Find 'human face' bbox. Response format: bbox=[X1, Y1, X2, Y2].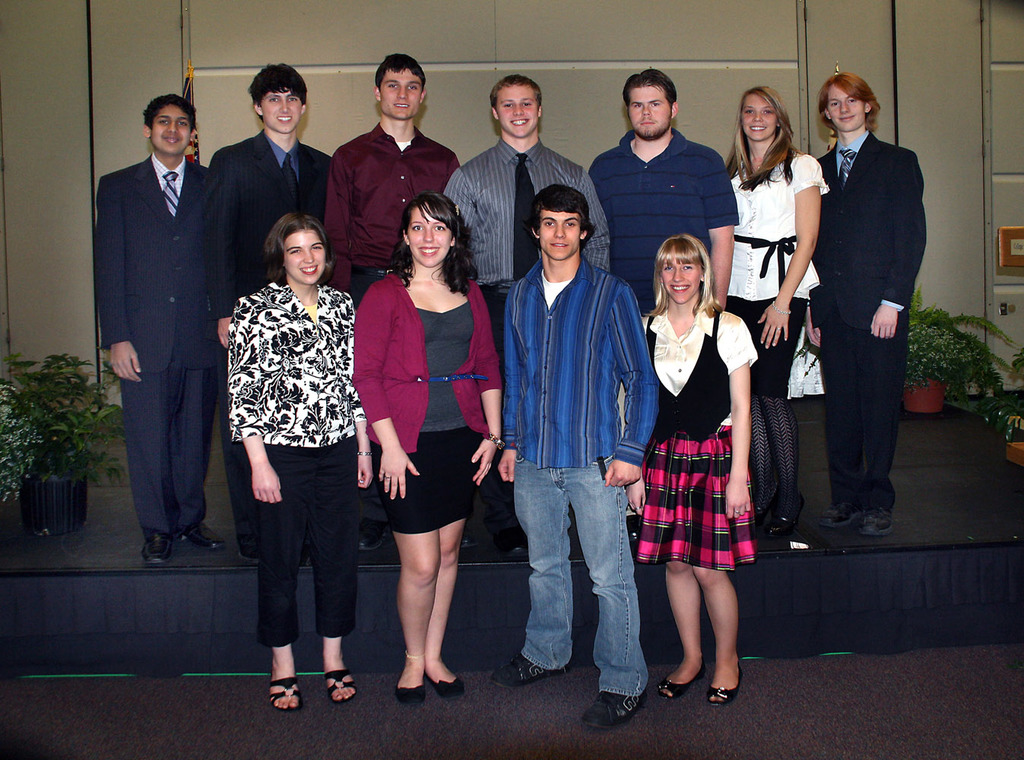
bbox=[499, 97, 542, 147].
